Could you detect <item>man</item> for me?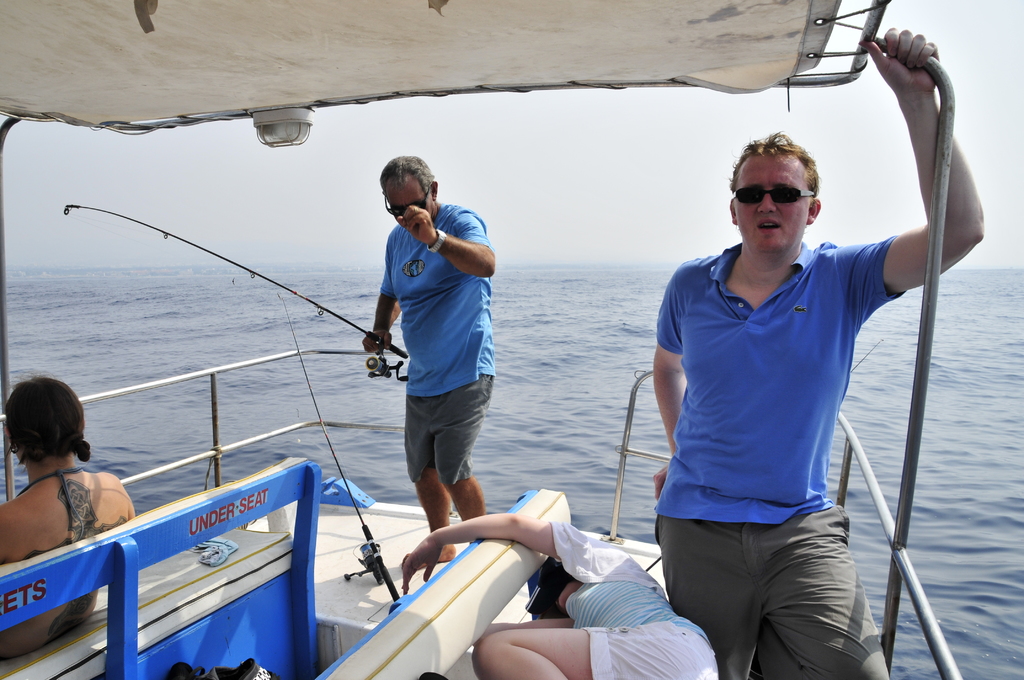
Detection result: [676,32,995,678].
